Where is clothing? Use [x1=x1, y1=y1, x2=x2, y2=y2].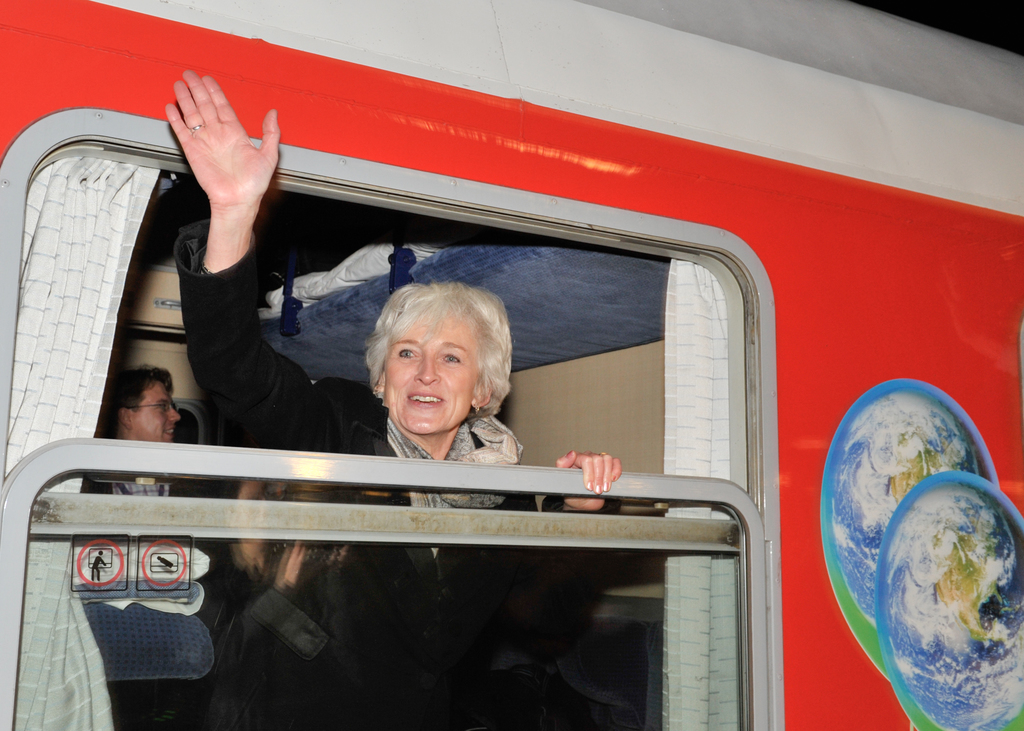
[x1=172, y1=216, x2=619, y2=730].
